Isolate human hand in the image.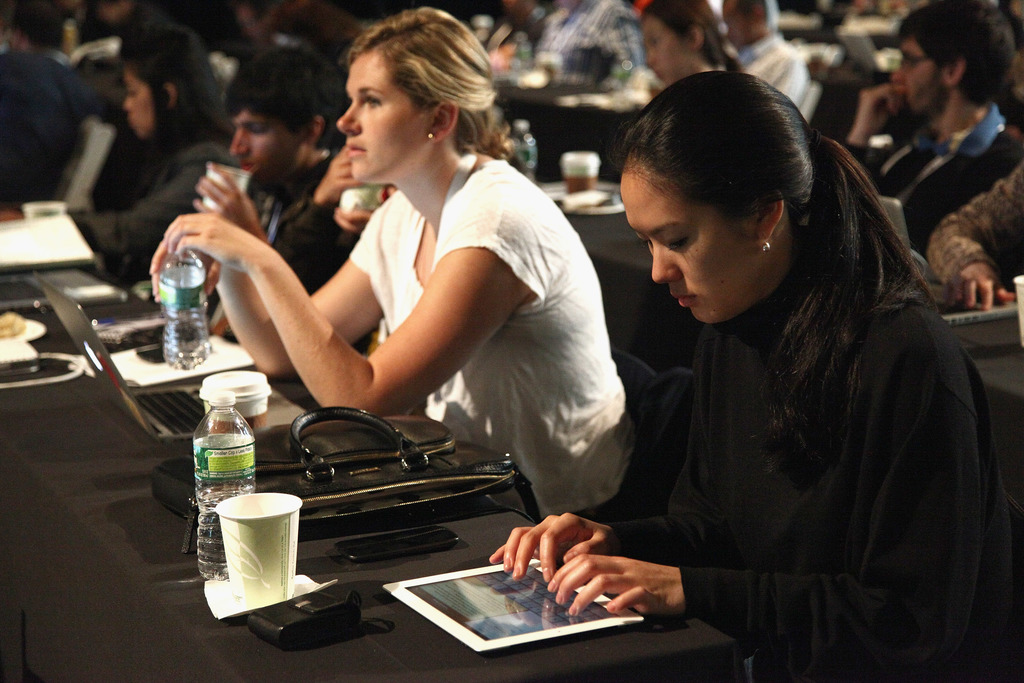
Isolated region: select_region(334, 184, 400, 236).
